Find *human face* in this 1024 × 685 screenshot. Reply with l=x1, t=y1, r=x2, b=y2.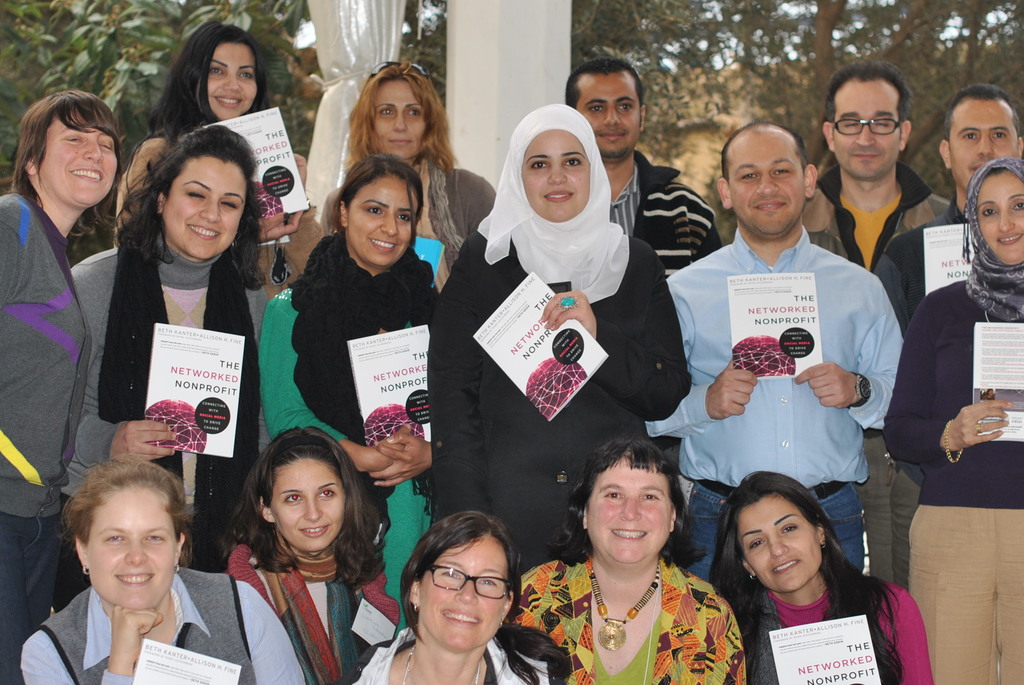
l=43, t=118, r=109, b=201.
